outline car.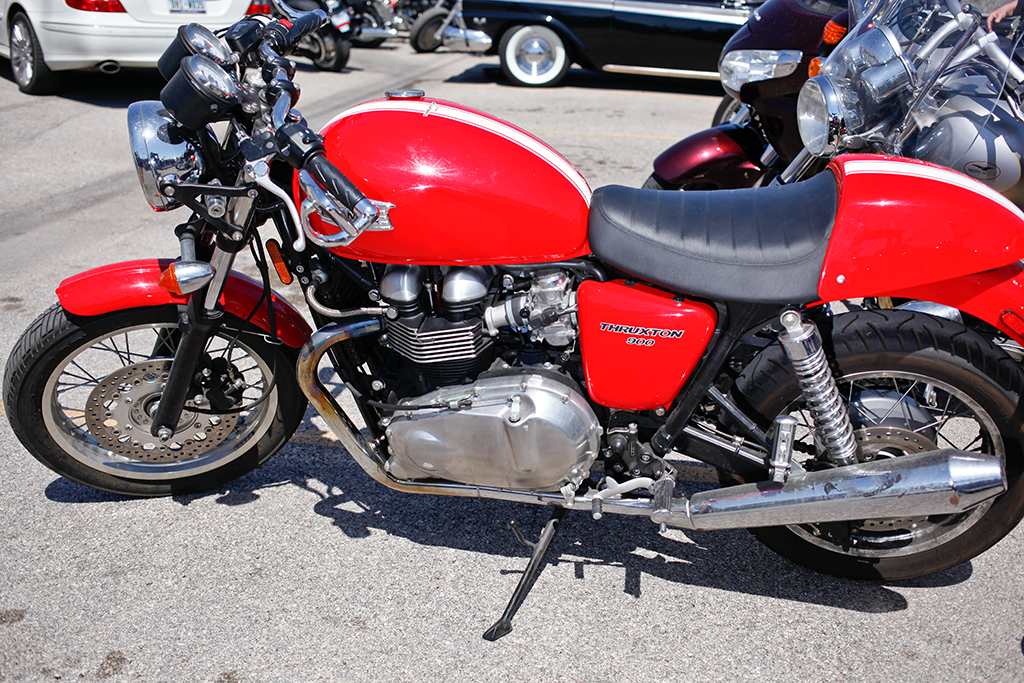
Outline: 0:0:252:99.
